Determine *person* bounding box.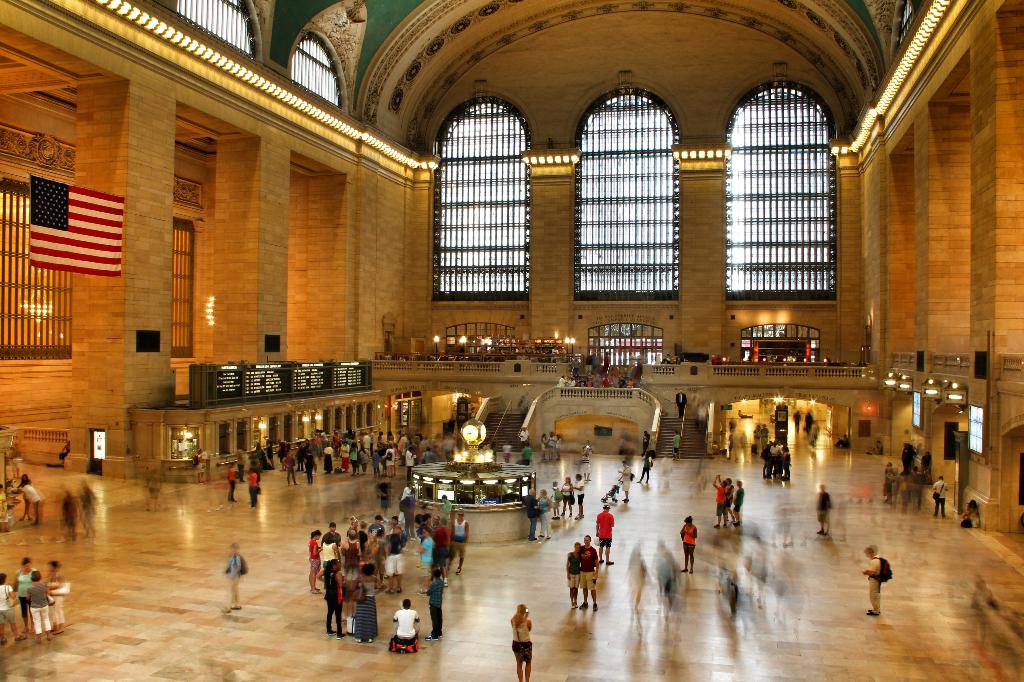
Determined: BBox(712, 472, 730, 527).
